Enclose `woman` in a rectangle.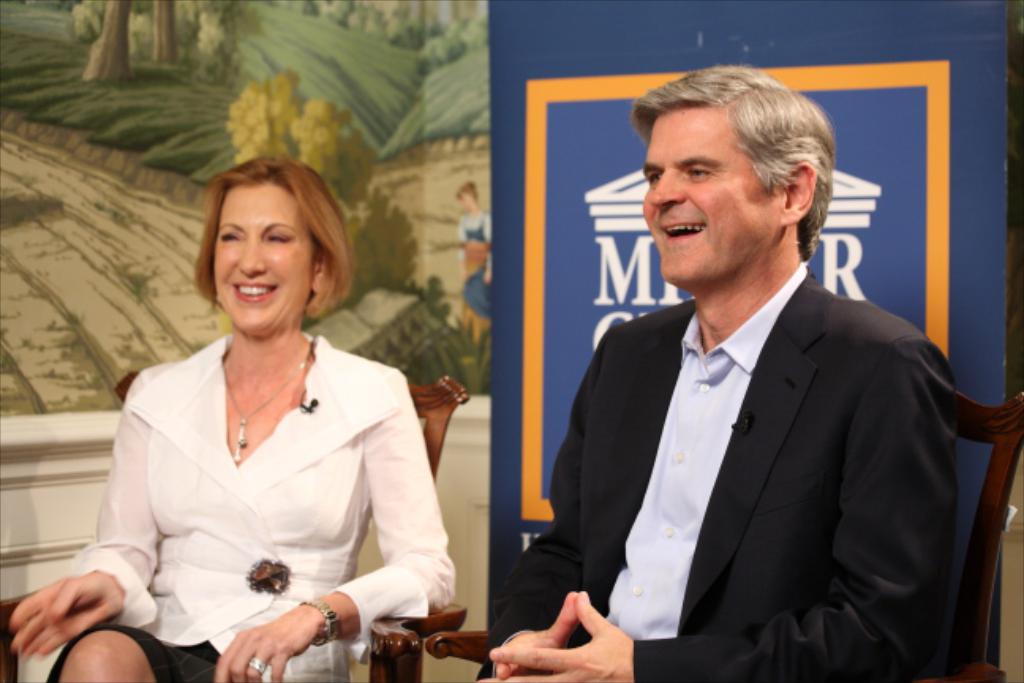
detection(5, 157, 450, 681).
